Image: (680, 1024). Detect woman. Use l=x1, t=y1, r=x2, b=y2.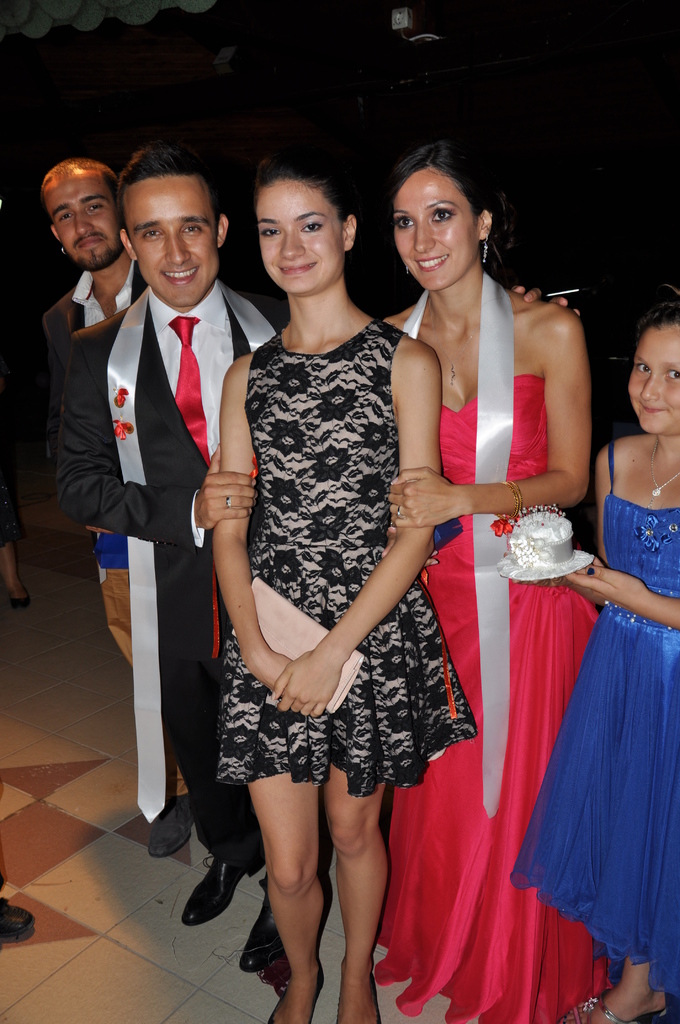
l=333, t=146, r=609, b=987.
